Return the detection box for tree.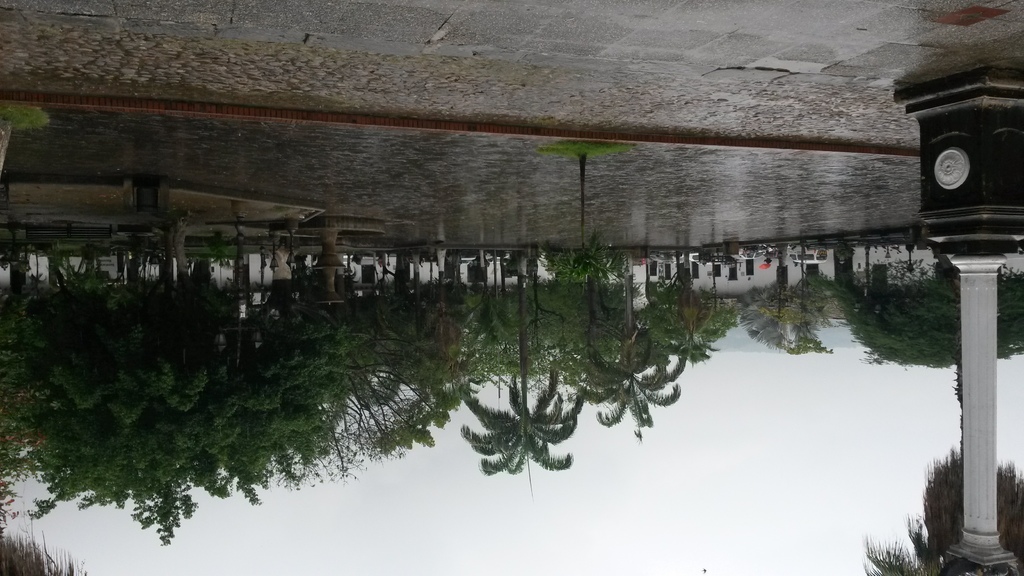
[x1=644, y1=268, x2=728, y2=360].
